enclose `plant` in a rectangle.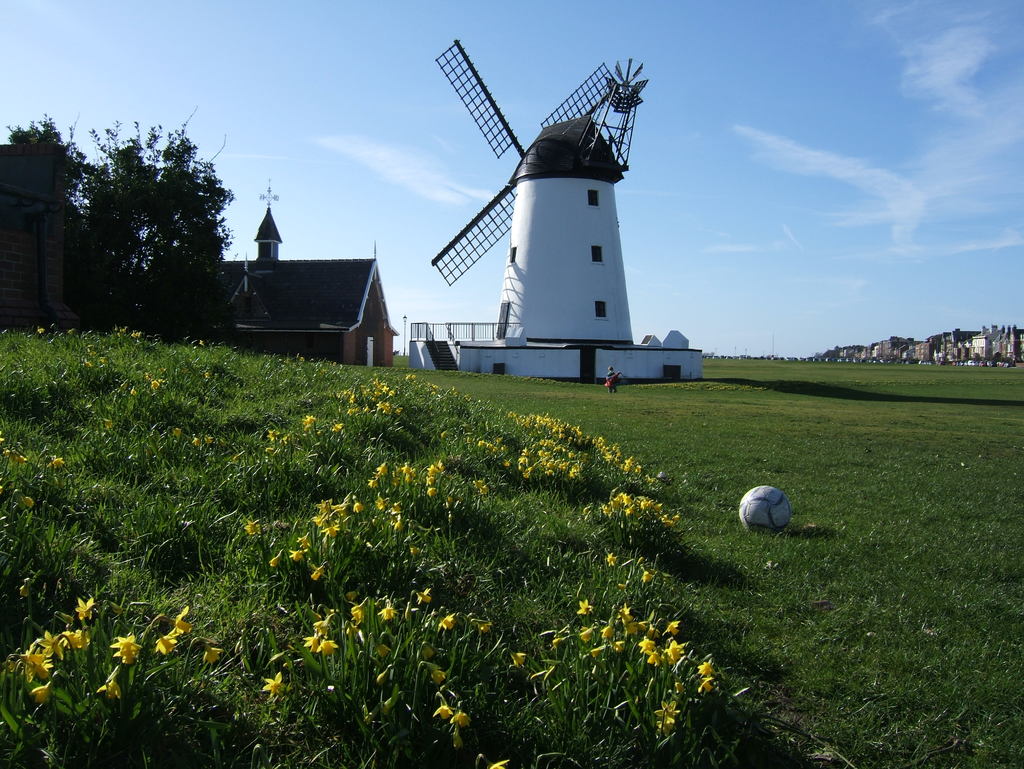
l=268, t=470, r=506, b=660.
